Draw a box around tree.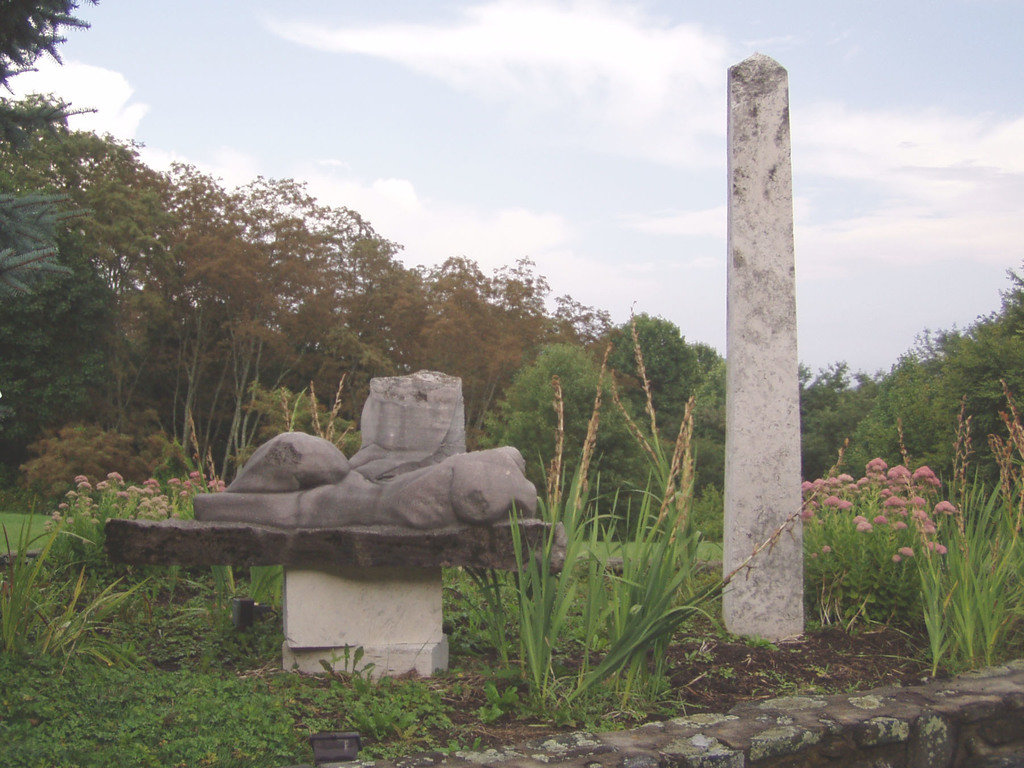
[482,340,627,508].
